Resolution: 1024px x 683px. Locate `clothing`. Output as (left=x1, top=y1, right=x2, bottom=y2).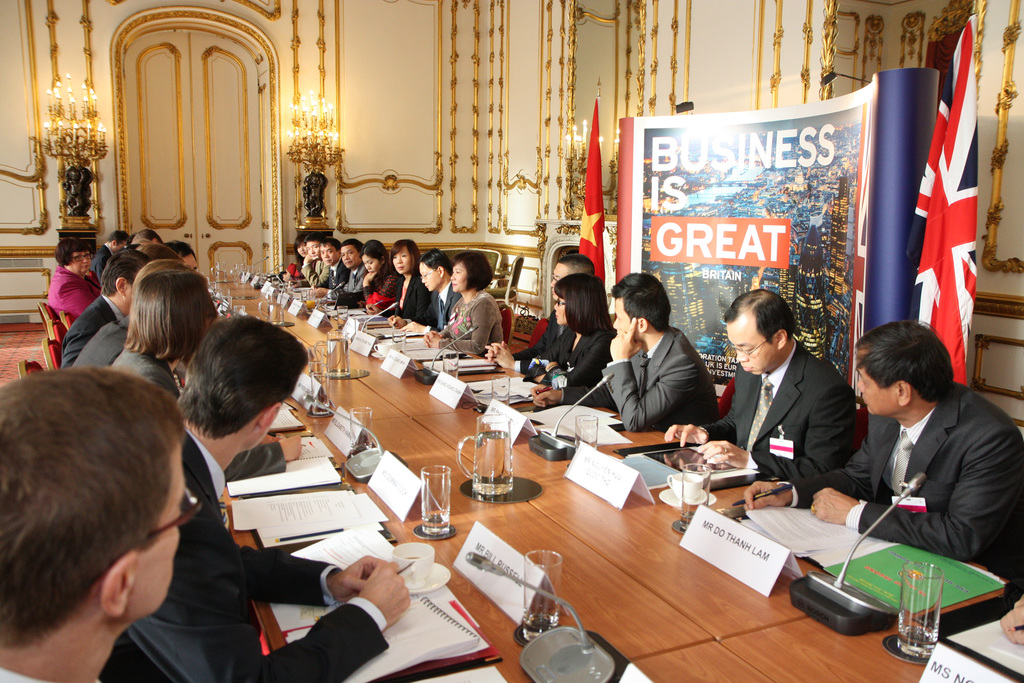
(left=527, top=319, right=618, bottom=406).
